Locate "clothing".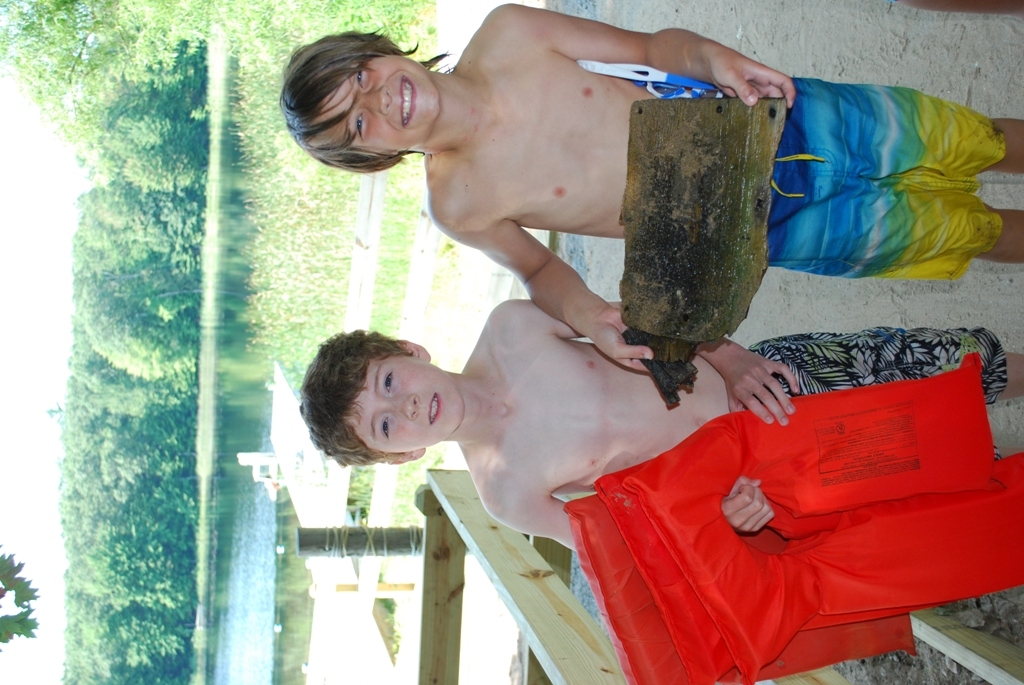
Bounding box: l=615, t=75, r=1007, b=275.
